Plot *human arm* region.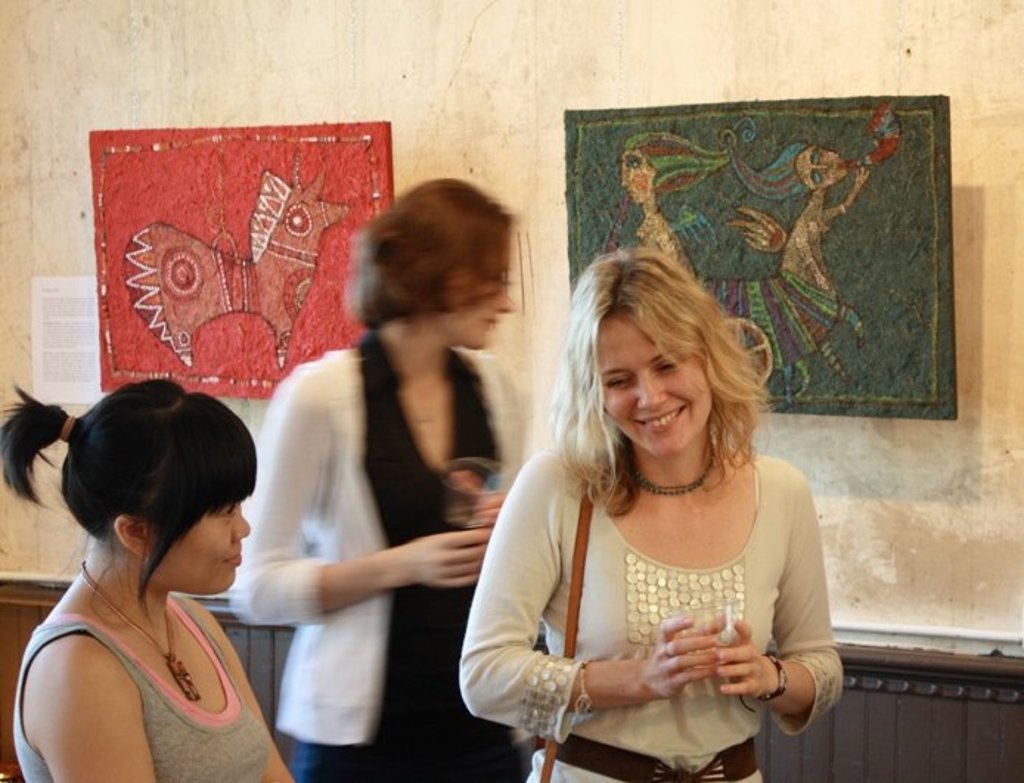
Plotted at pyautogui.locateOnScreen(43, 637, 153, 782).
